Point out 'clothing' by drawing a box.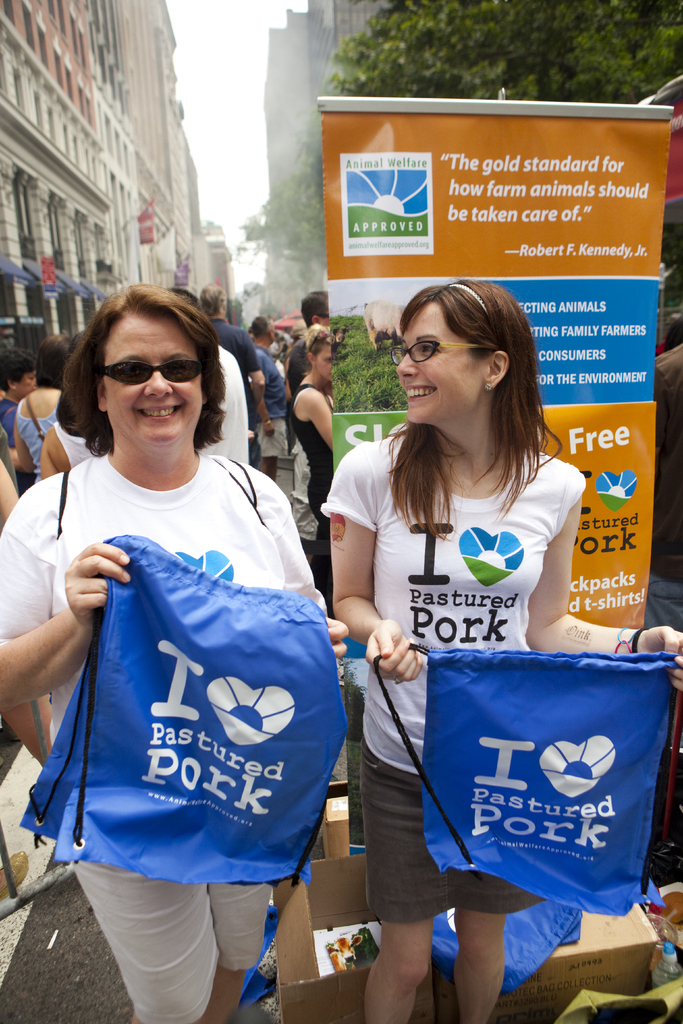
192, 319, 255, 383.
